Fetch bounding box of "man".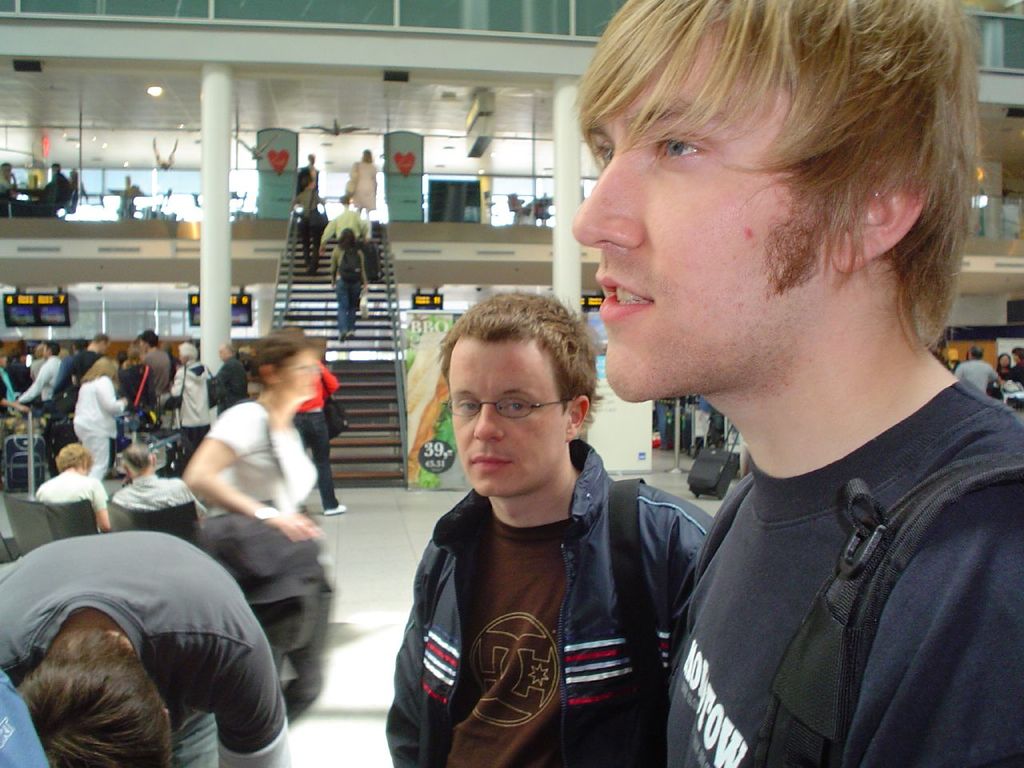
Bbox: Rect(952, 335, 1000, 394).
